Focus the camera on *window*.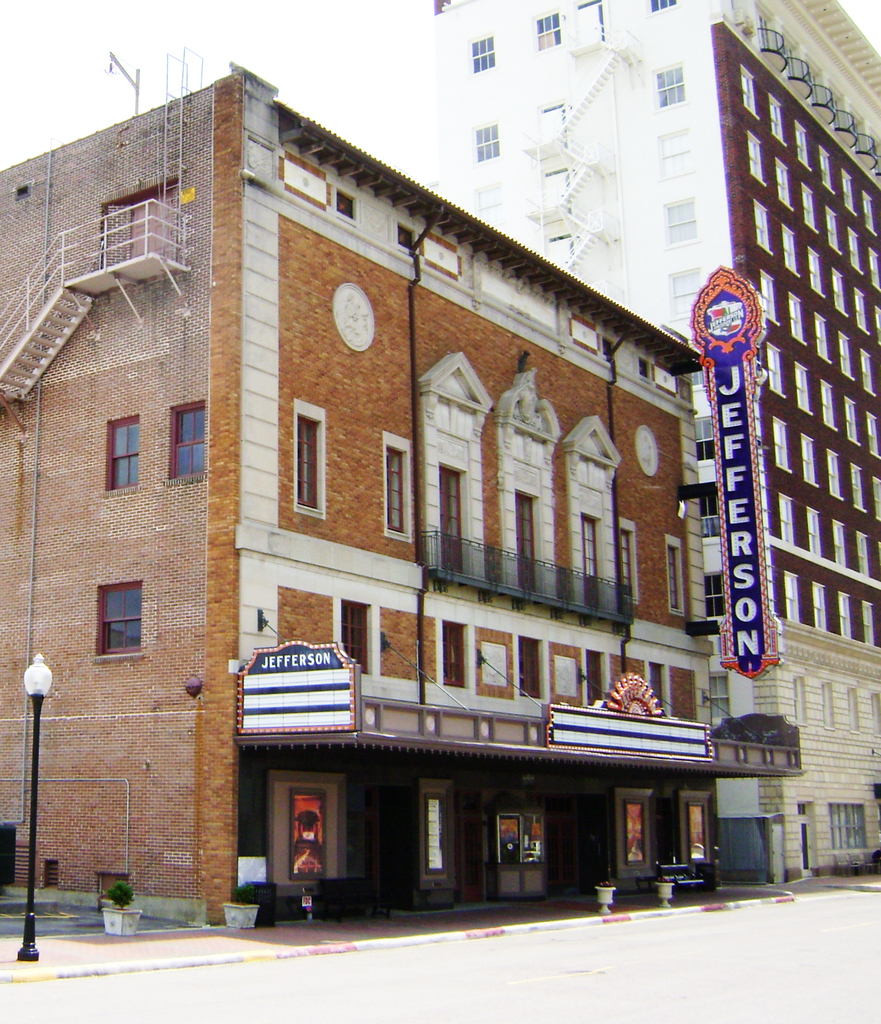
Focus region: box=[782, 154, 795, 212].
